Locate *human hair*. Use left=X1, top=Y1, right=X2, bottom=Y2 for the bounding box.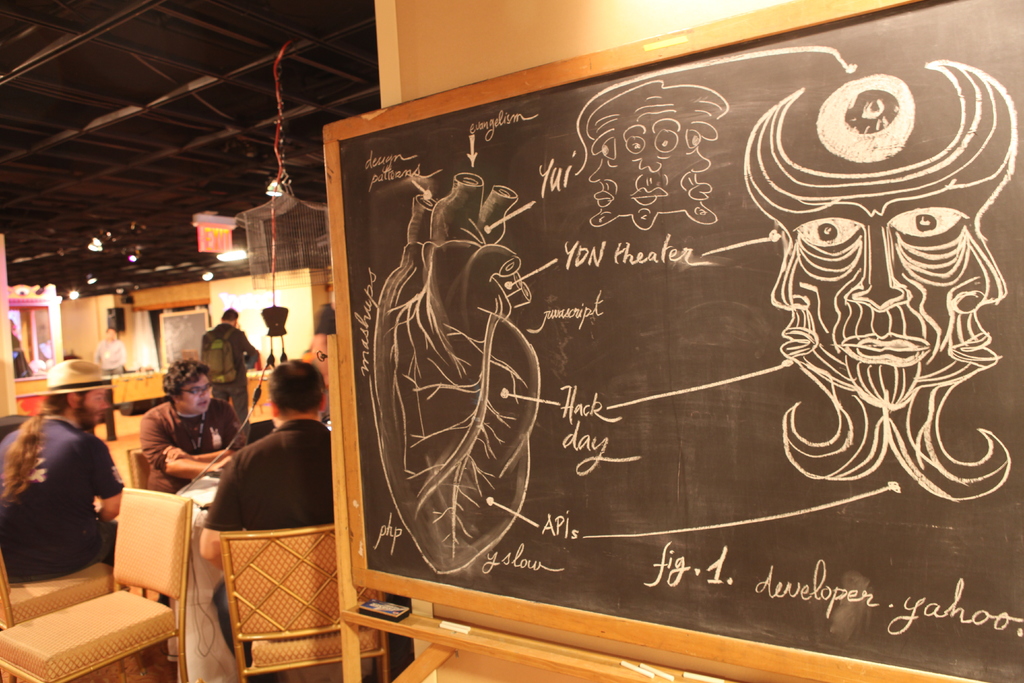
left=267, top=357, right=328, bottom=415.
